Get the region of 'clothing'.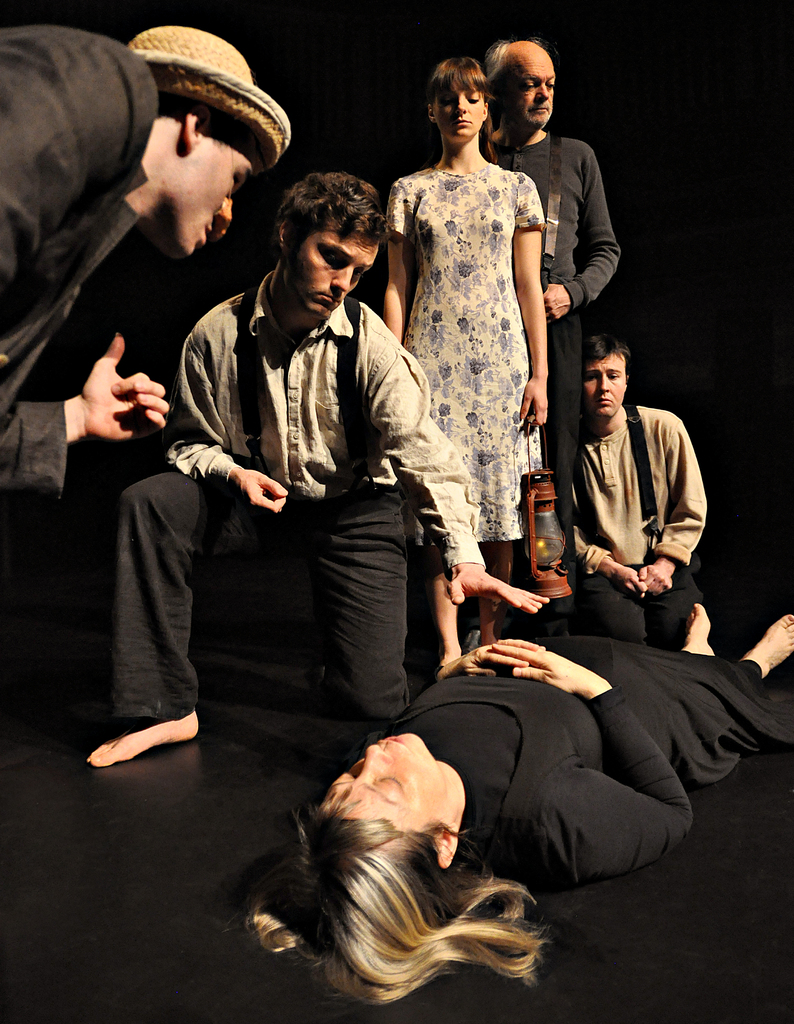
BBox(93, 259, 498, 725).
